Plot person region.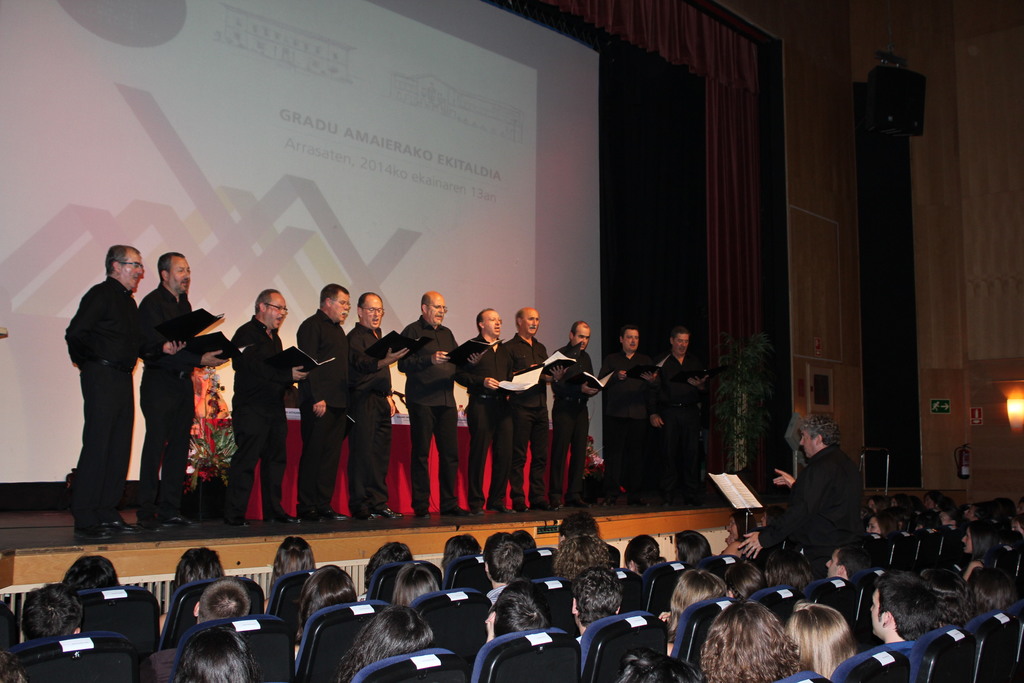
Plotted at [left=600, top=322, right=660, bottom=506].
